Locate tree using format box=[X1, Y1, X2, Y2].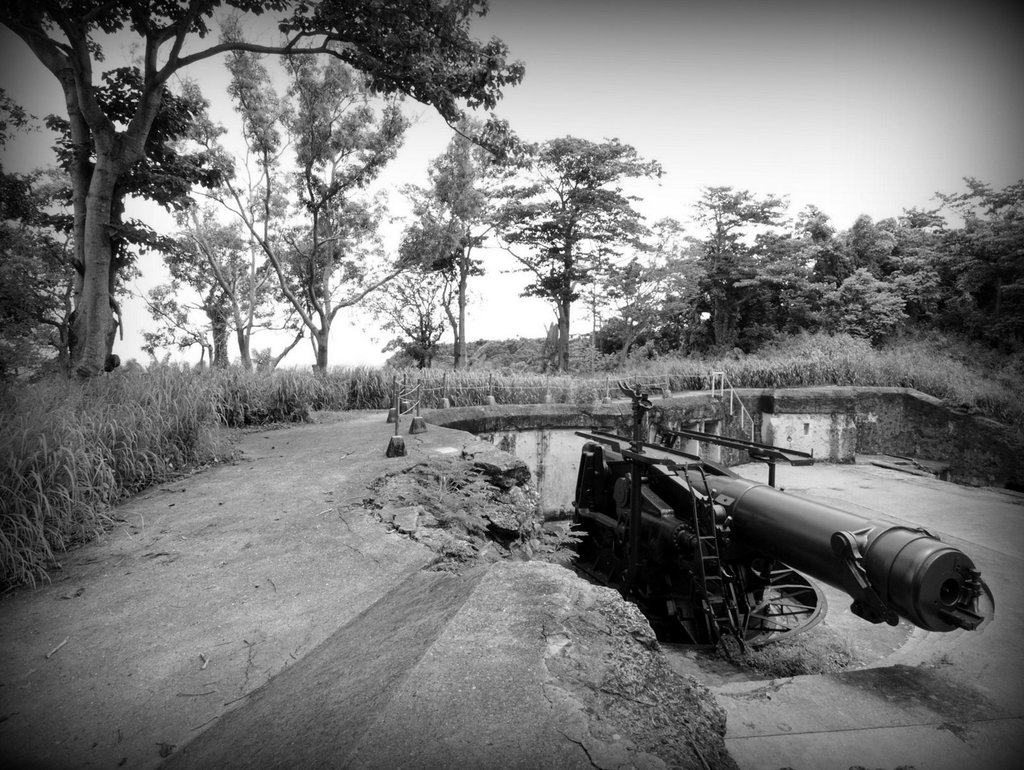
box=[0, 0, 535, 380].
